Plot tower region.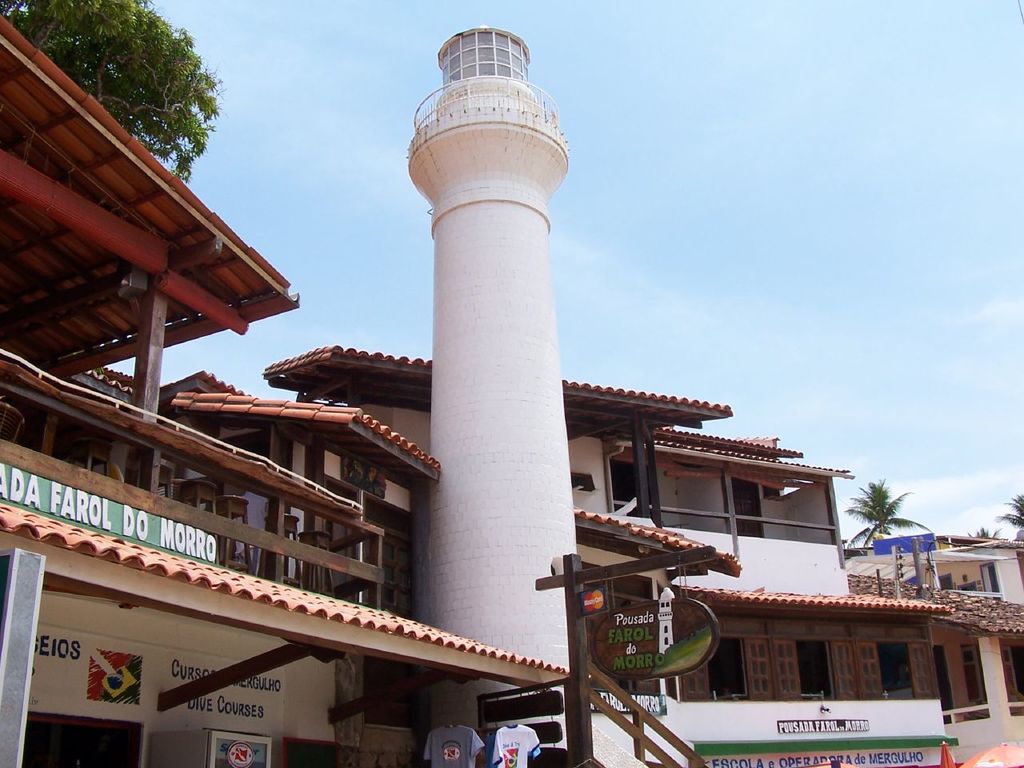
Plotted at detection(370, 18, 613, 658).
